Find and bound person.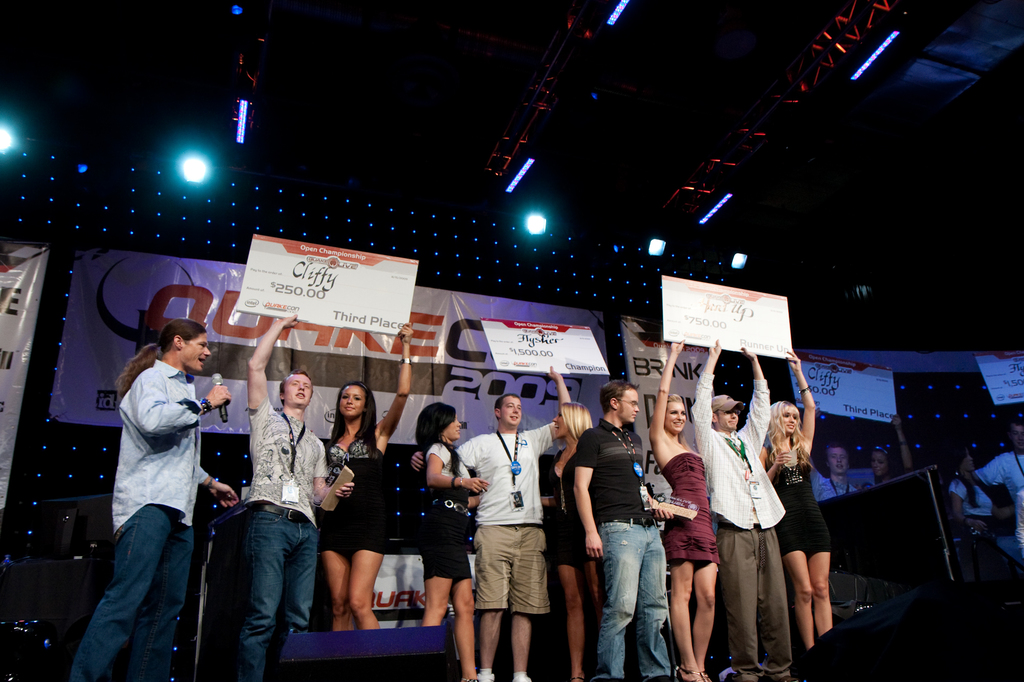
Bound: select_region(763, 346, 833, 652).
